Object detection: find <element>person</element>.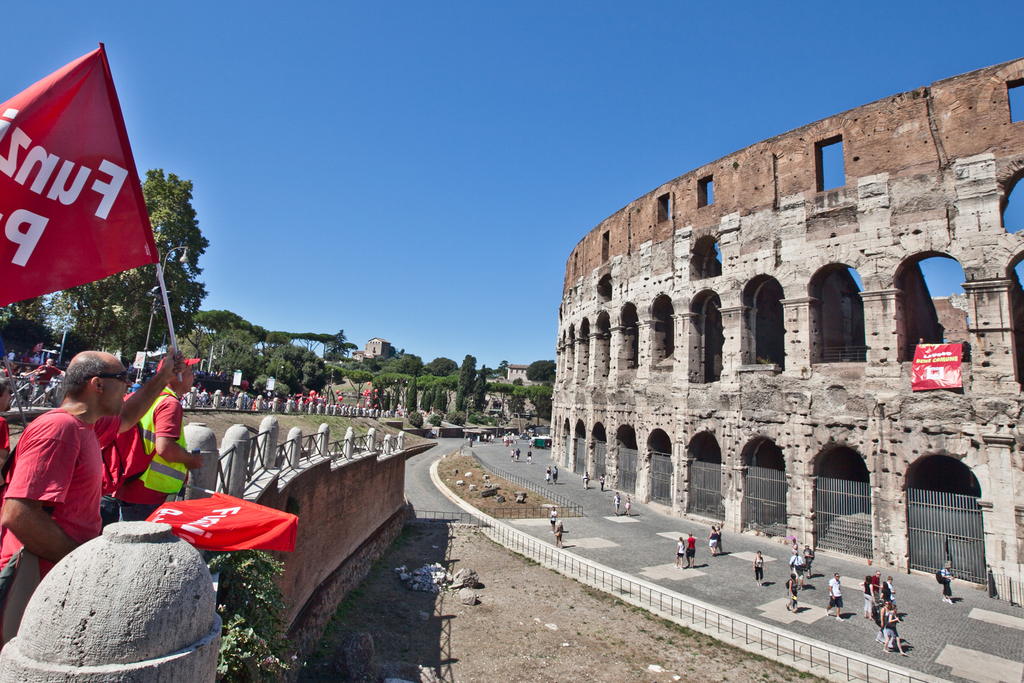
557 520 564 548.
